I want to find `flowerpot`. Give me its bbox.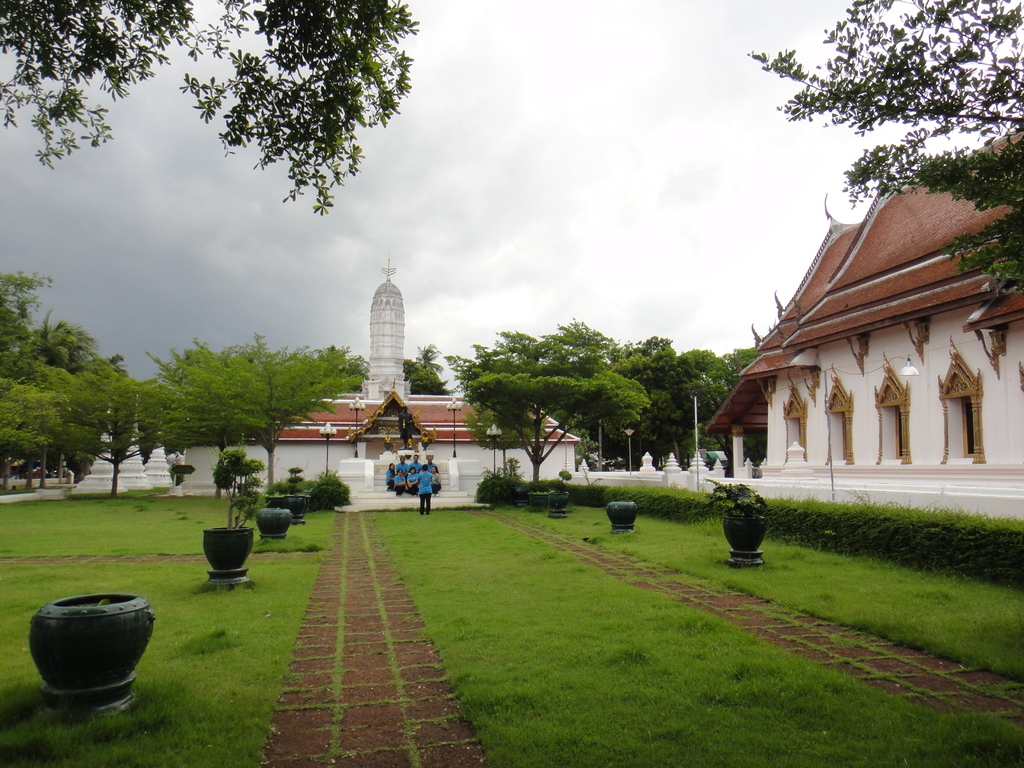
[546, 493, 572, 516].
